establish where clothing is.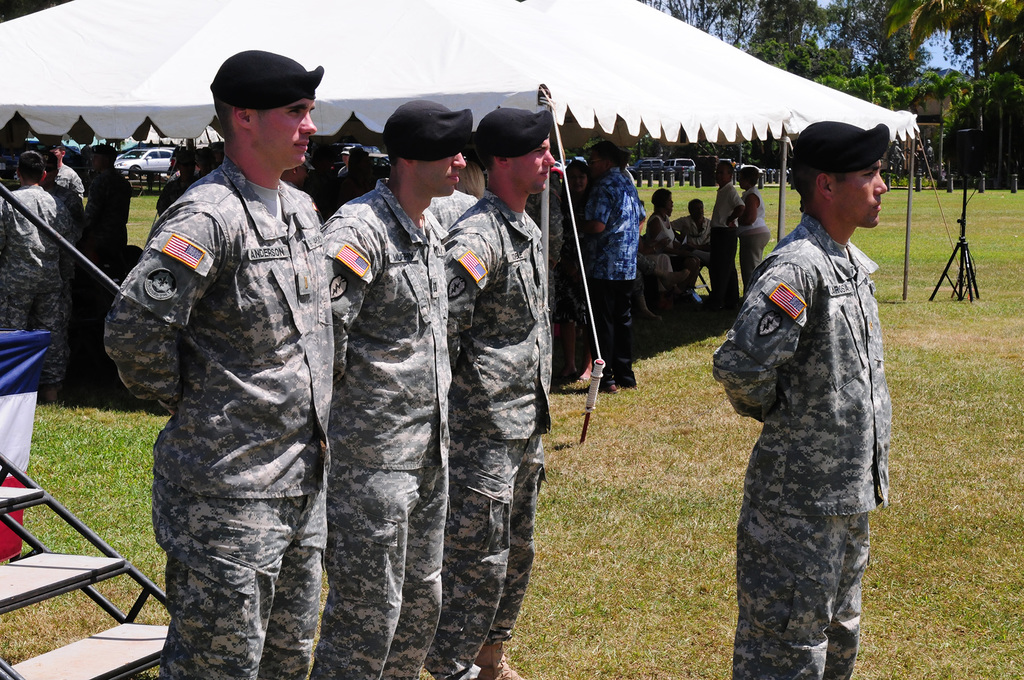
Established at bbox(429, 191, 548, 671).
